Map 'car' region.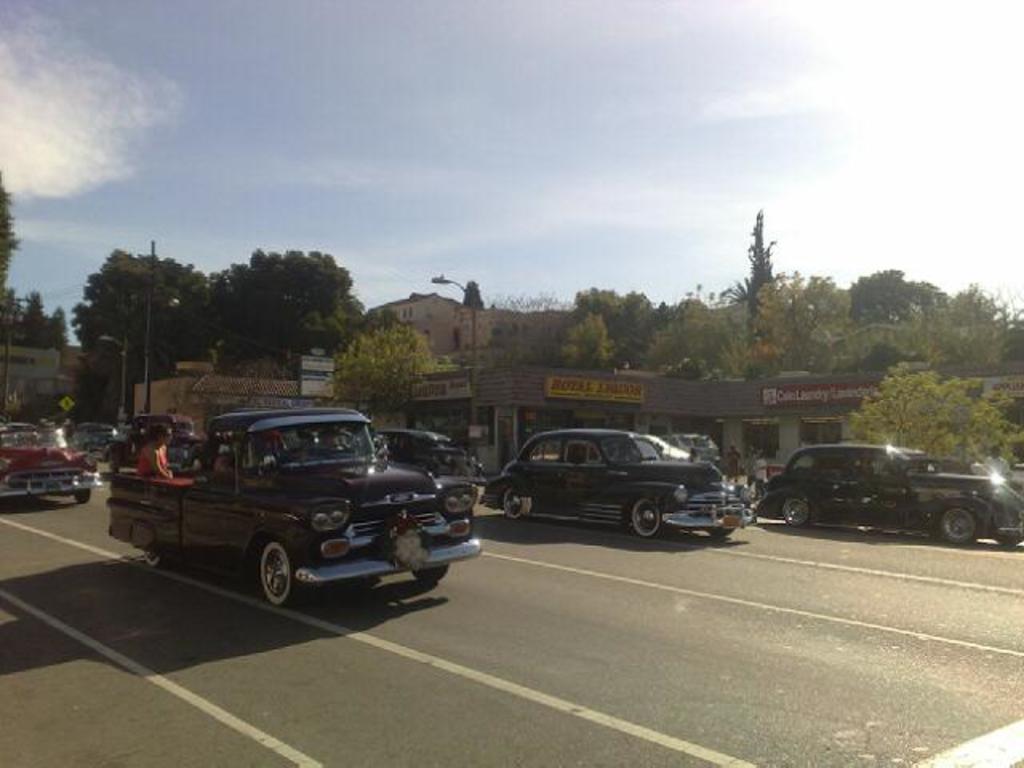
Mapped to pyautogui.locateOnScreen(0, 421, 104, 504).
